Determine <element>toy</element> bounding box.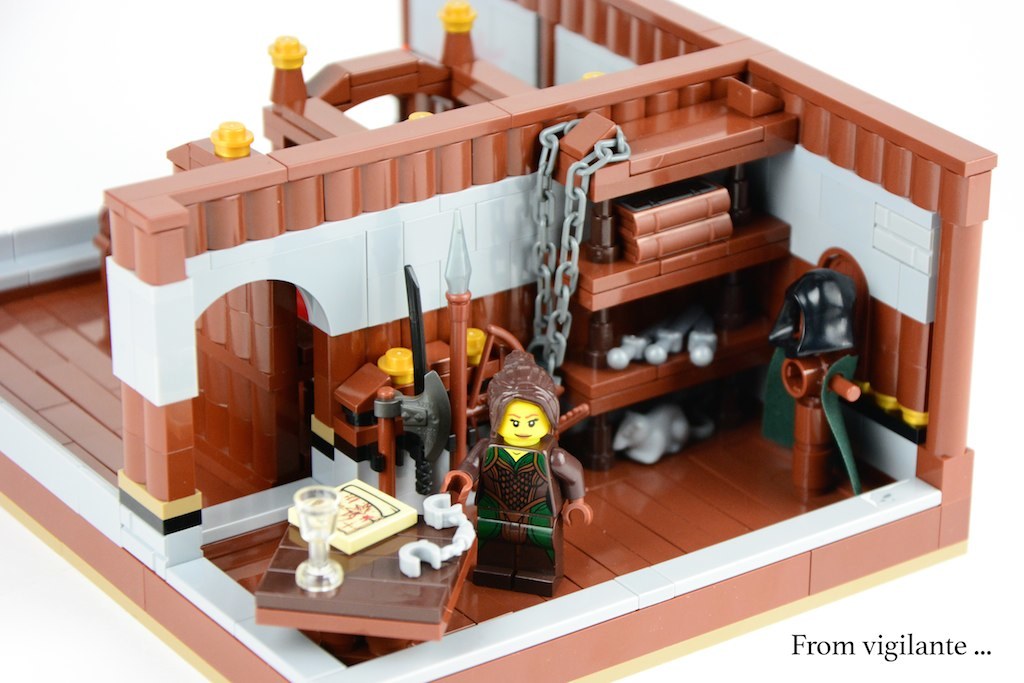
Determined: bbox=[440, 350, 596, 577].
